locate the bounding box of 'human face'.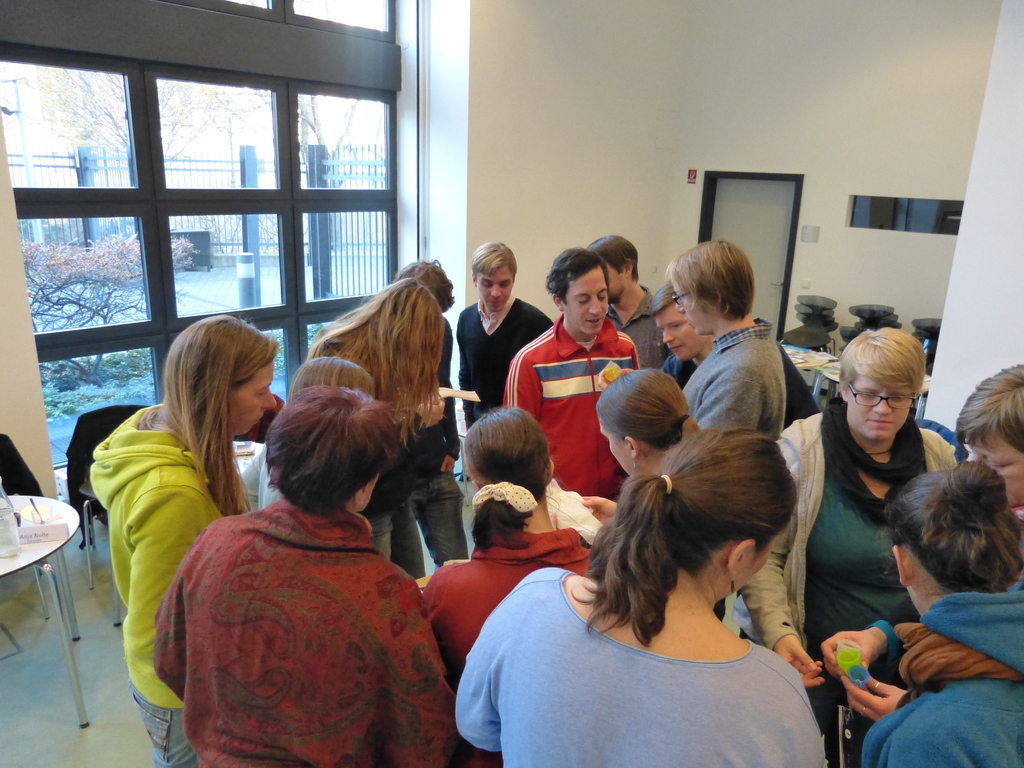
Bounding box: <bbox>600, 423, 640, 476</bbox>.
